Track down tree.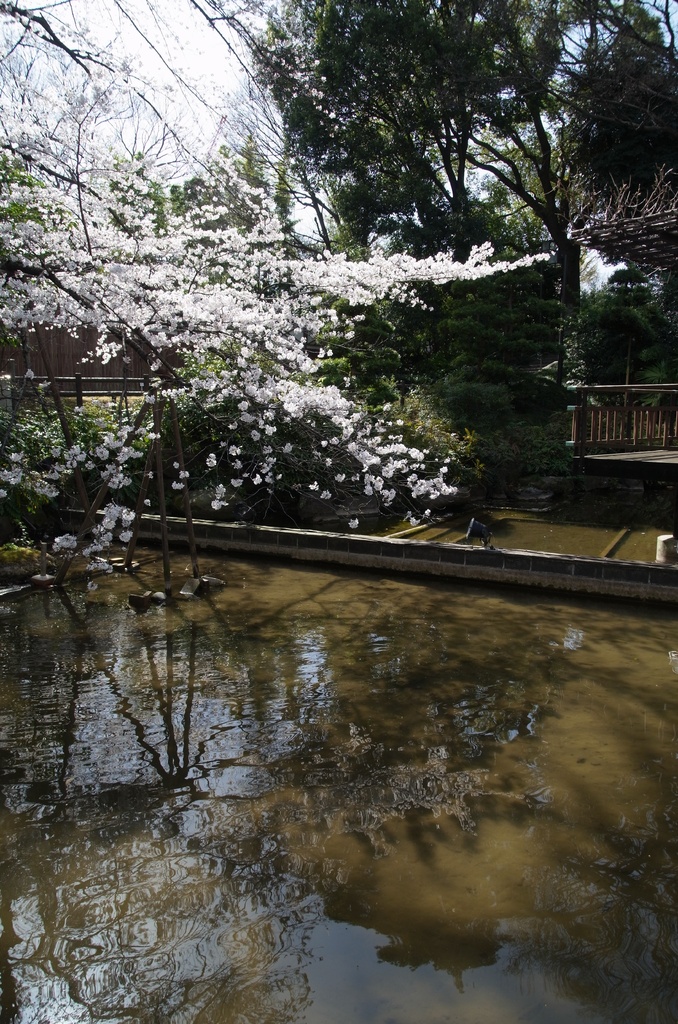
Tracked to Rect(0, 0, 385, 559).
